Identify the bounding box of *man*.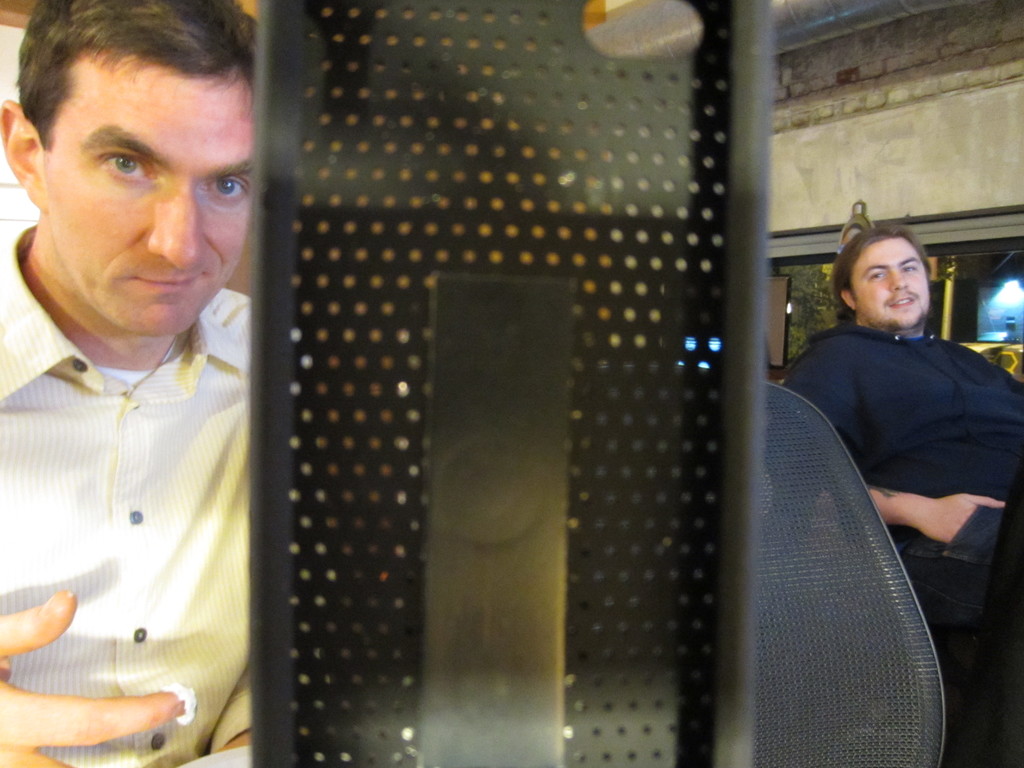
box=[756, 224, 1023, 767].
